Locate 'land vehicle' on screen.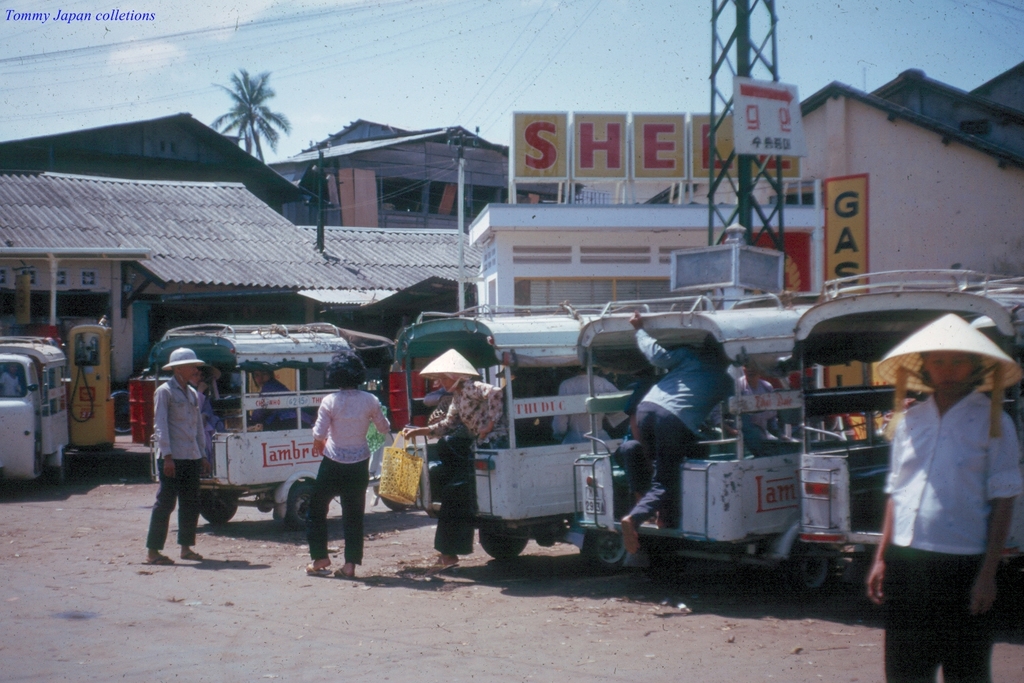
On screen at region(797, 265, 1023, 615).
